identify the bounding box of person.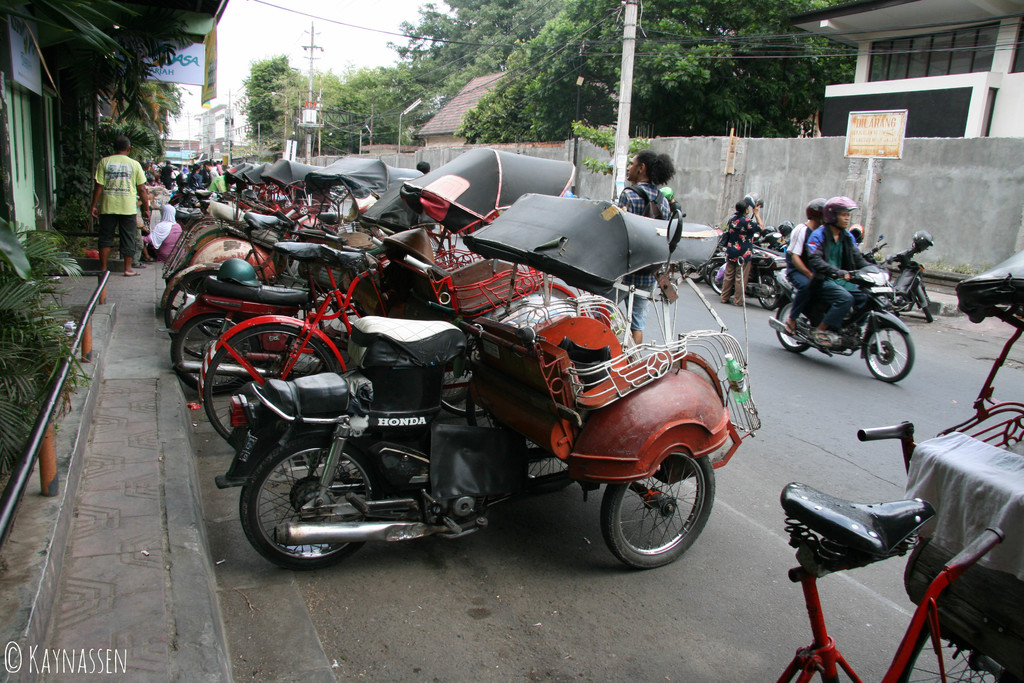
<region>808, 192, 873, 352</region>.
